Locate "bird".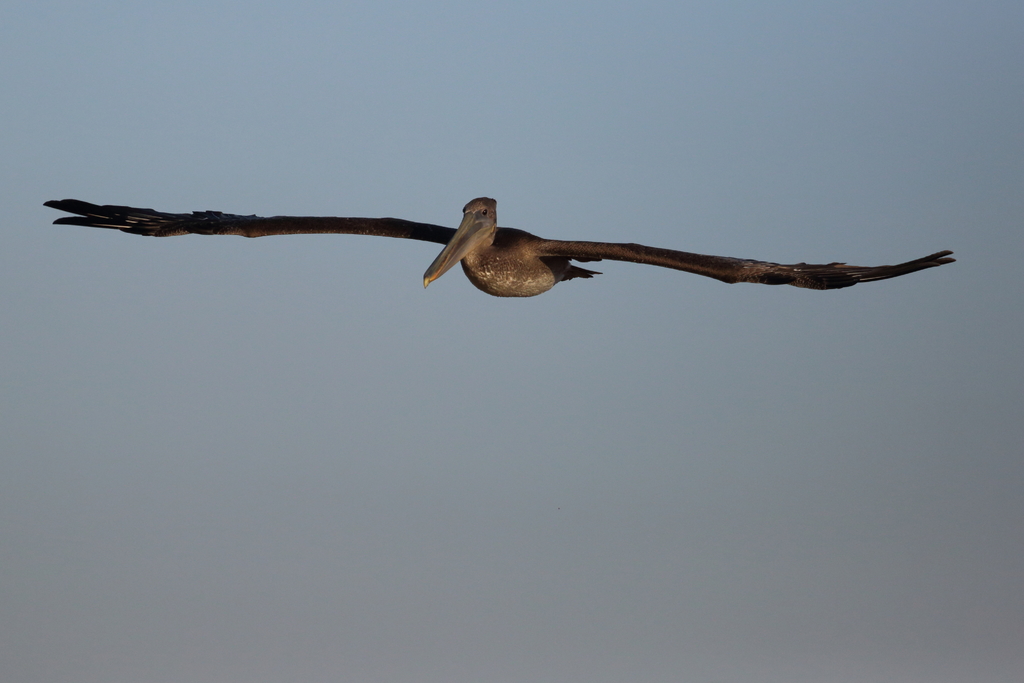
Bounding box: bbox=(85, 185, 971, 324).
